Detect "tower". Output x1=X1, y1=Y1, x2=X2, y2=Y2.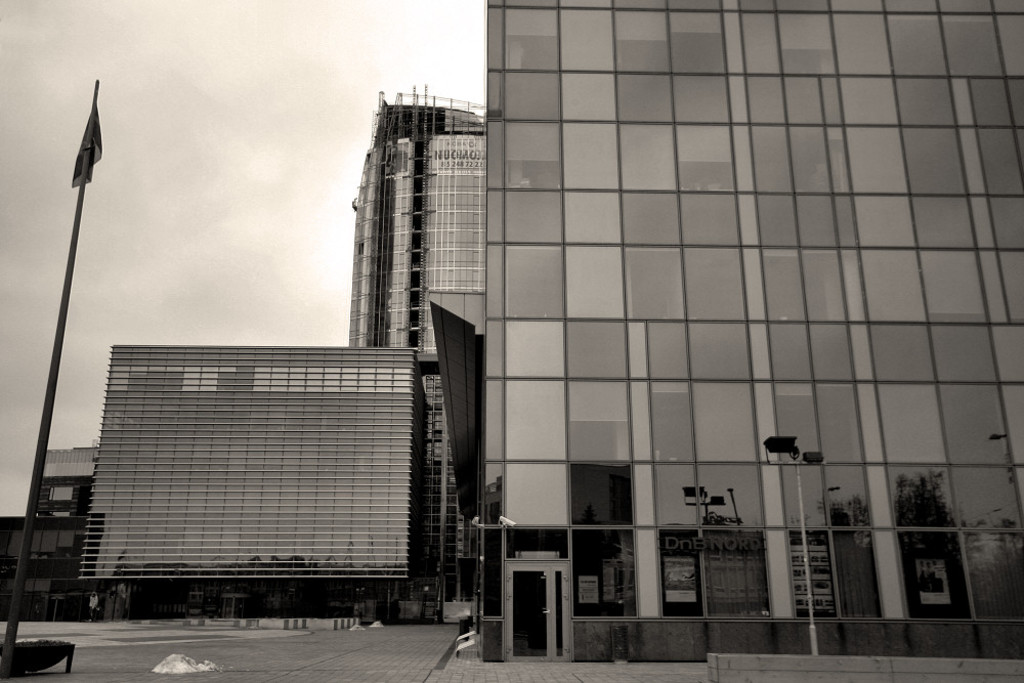
x1=84, y1=346, x2=409, y2=617.
